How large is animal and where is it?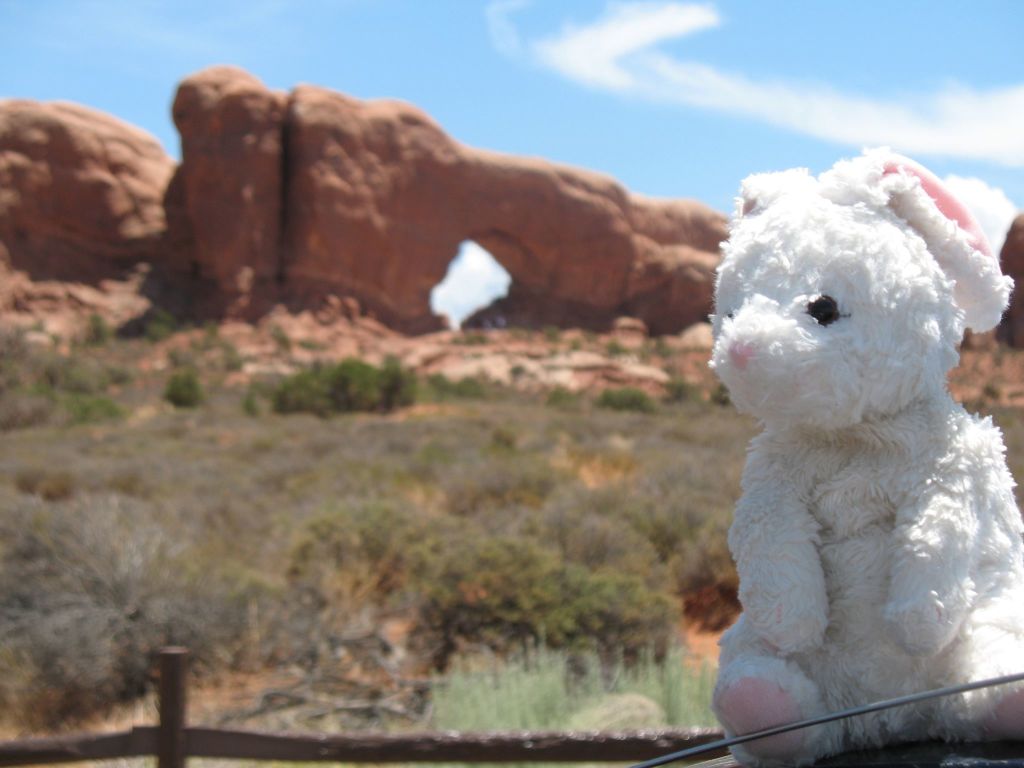
Bounding box: rect(712, 146, 1023, 766).
